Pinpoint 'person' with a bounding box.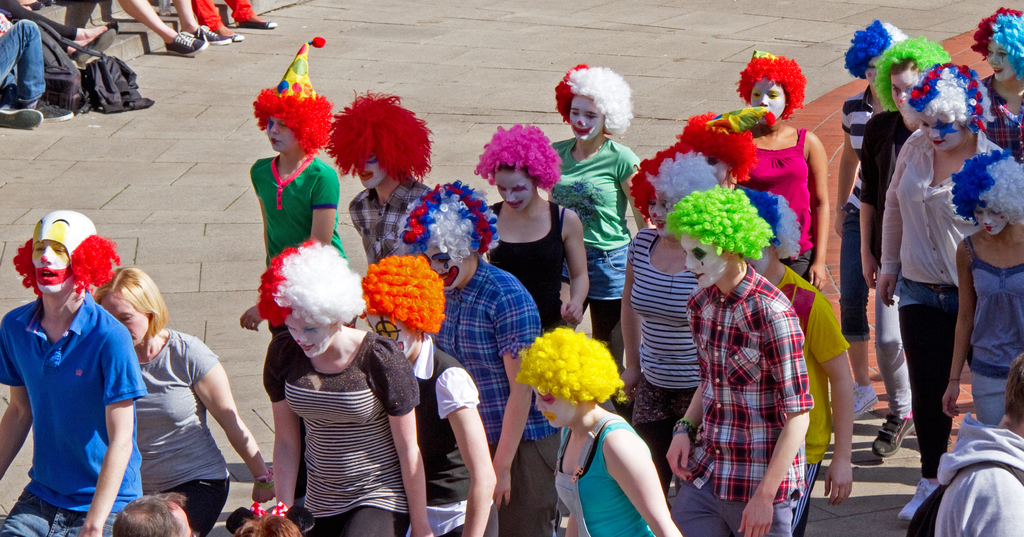
(324,102,437,268).
